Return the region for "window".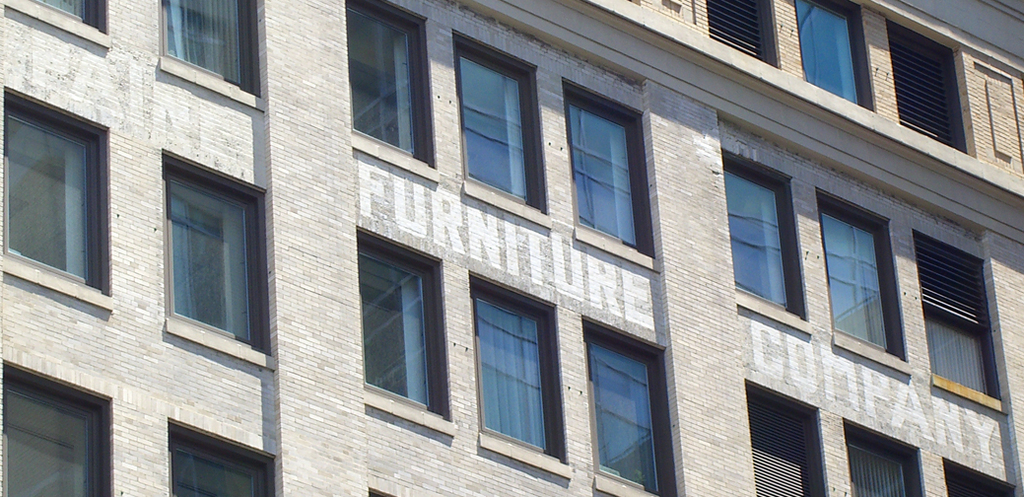
471/272/565/466.
